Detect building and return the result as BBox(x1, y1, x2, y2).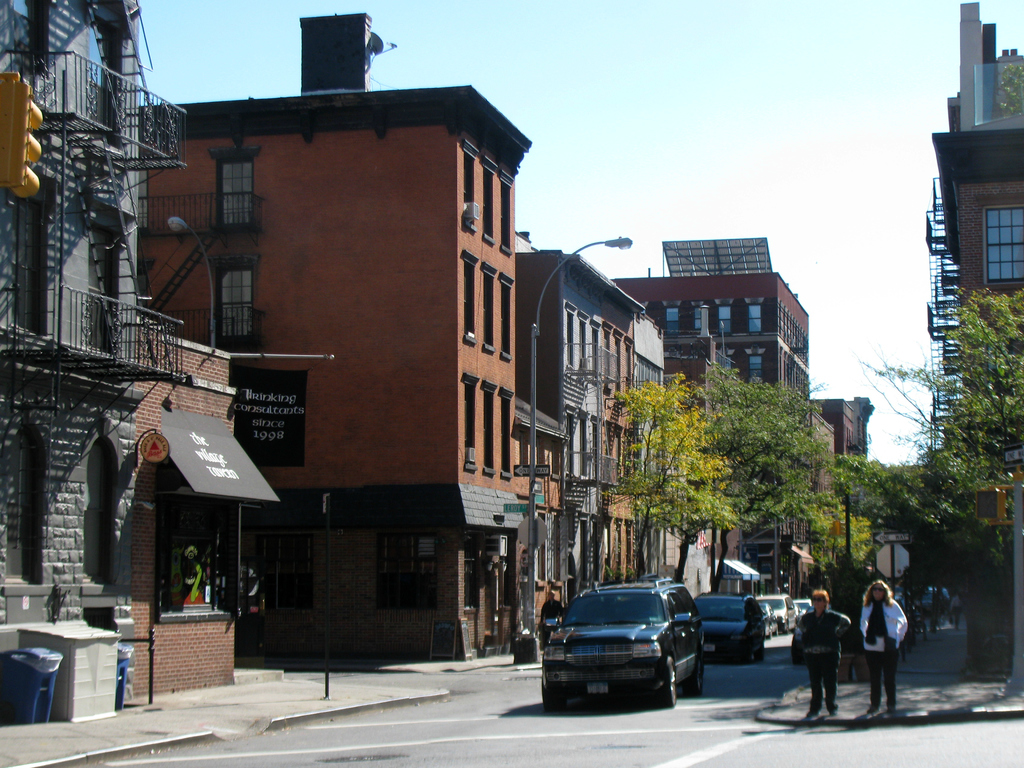
BBox(140, 12, 564, 663).
